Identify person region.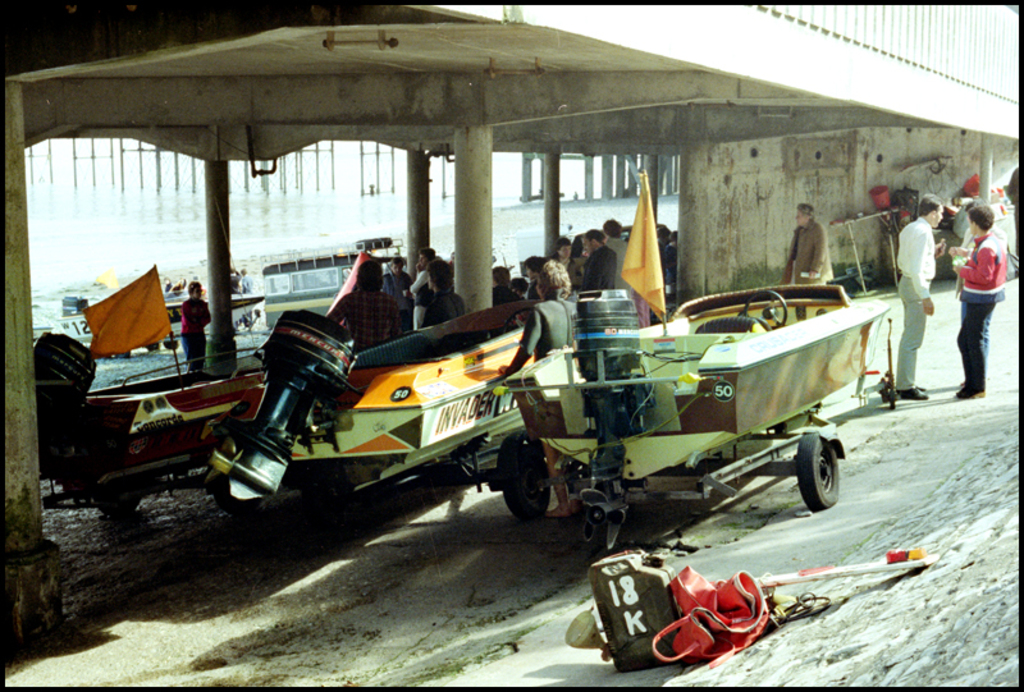
Region: 946,200,1002,414.
